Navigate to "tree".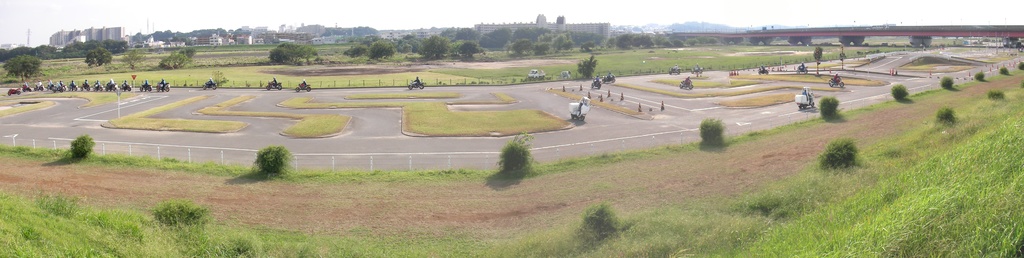
Navigation target: box(0, 46, 44, 85).
